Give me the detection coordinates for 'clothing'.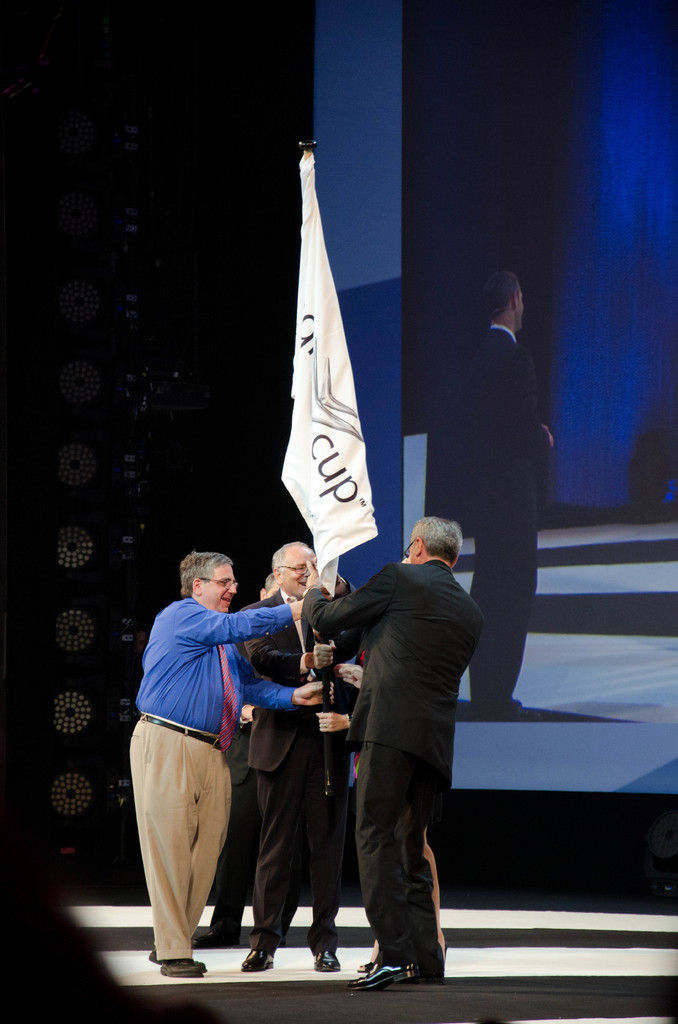
l=250, t=572, r=334, b=936.
